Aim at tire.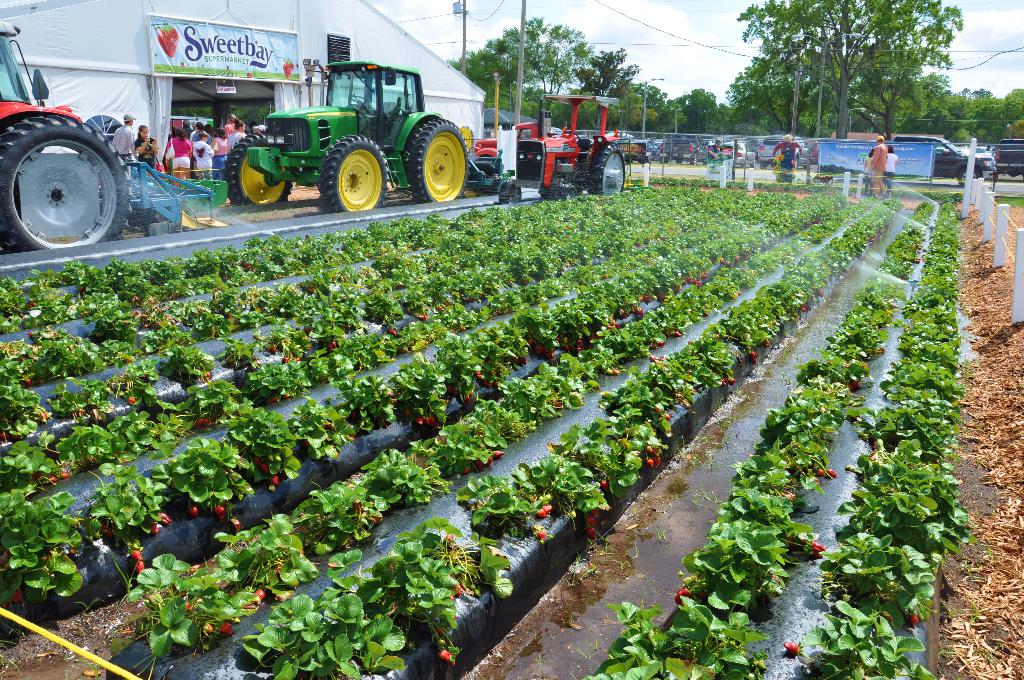
Aimed at region(223, 133, 304, 207).
